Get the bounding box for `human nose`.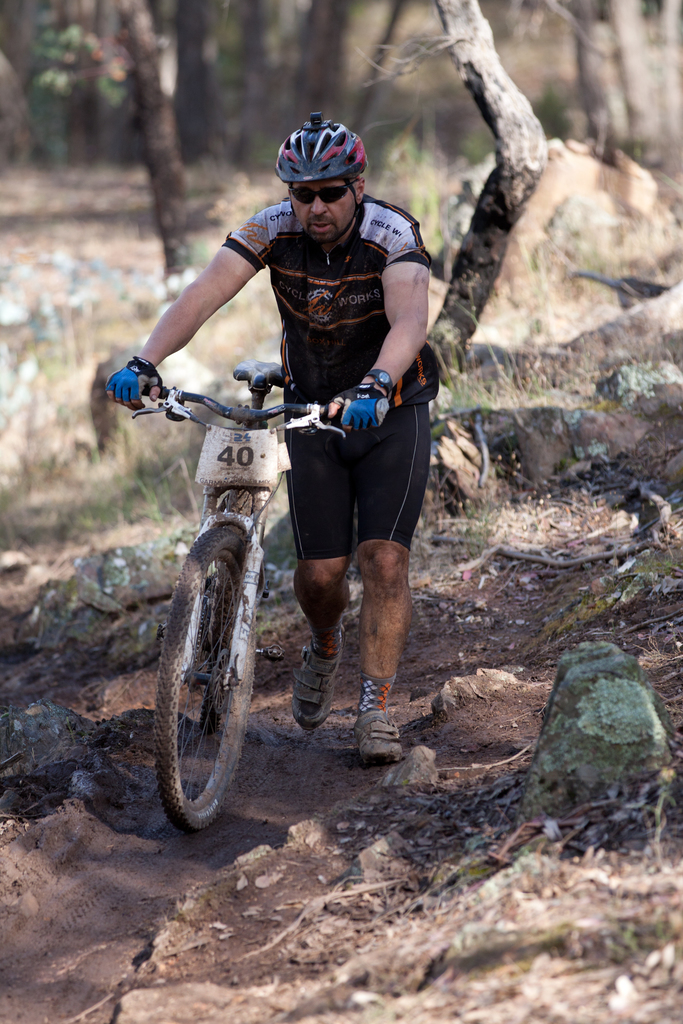
{"x1": 311, "y1": 200, "x2": 327, "y2": 220}.
